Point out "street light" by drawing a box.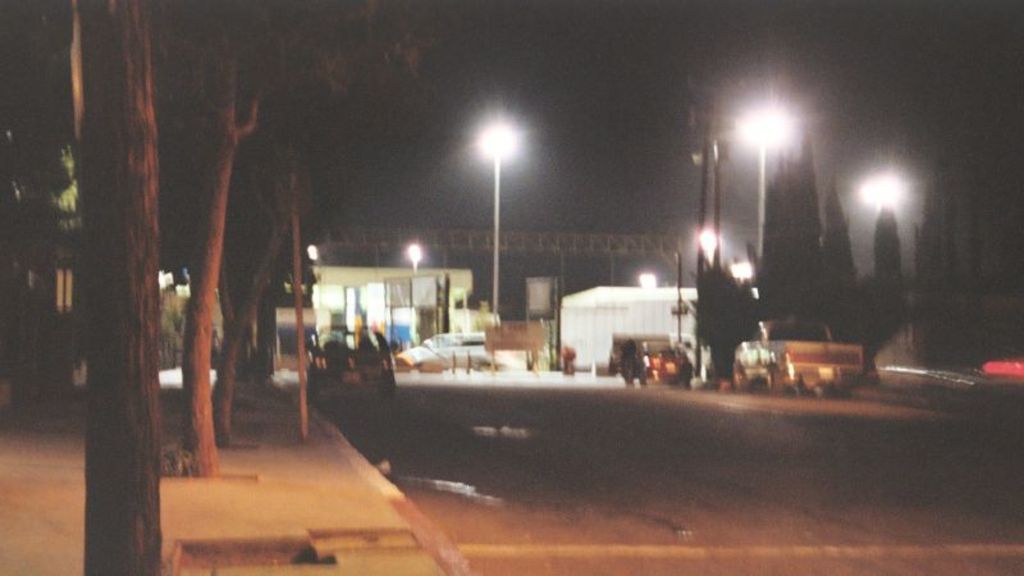
730:99:800:251.
